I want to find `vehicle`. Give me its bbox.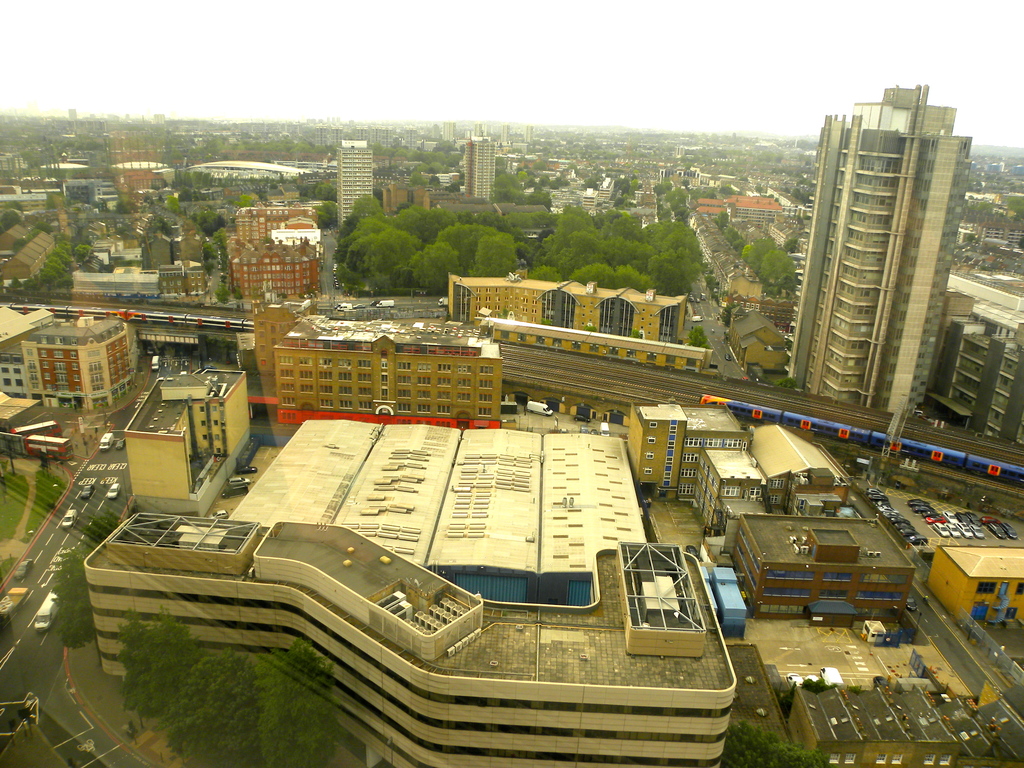
{"x1": 971, "y1": 526, "x2": 986, "y2": 540}.
